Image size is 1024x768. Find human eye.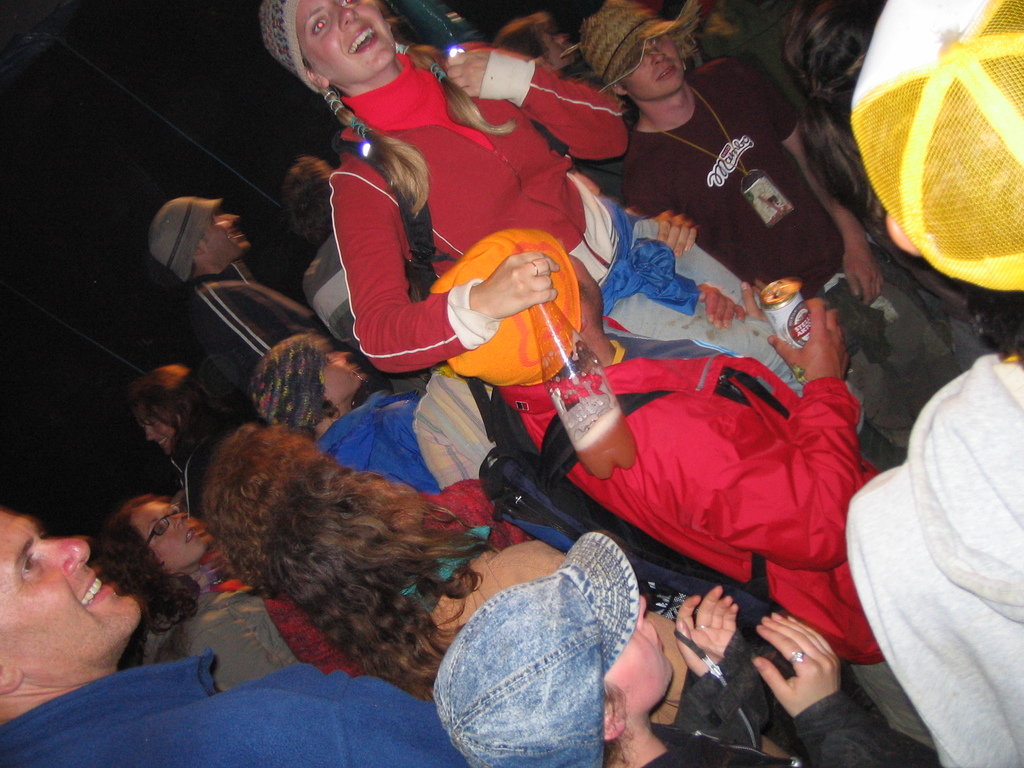
x1=312, y1=17, x2=328, y2=35.
